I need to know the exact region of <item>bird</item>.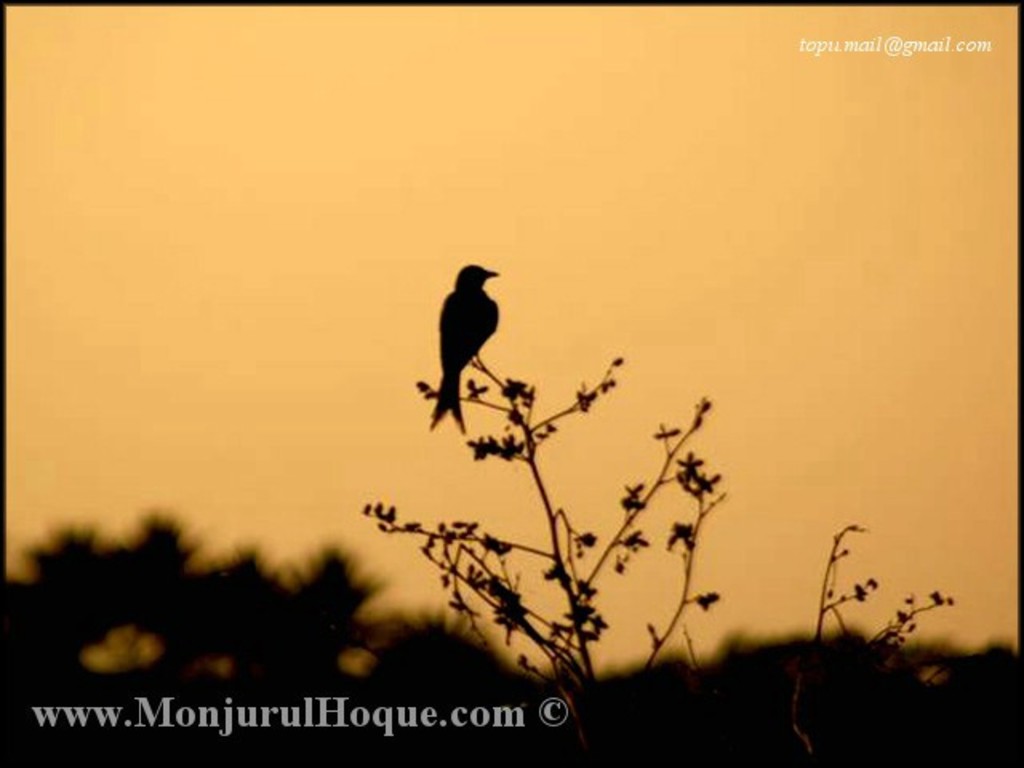
Region: detection(421, 259, 509, 419).
